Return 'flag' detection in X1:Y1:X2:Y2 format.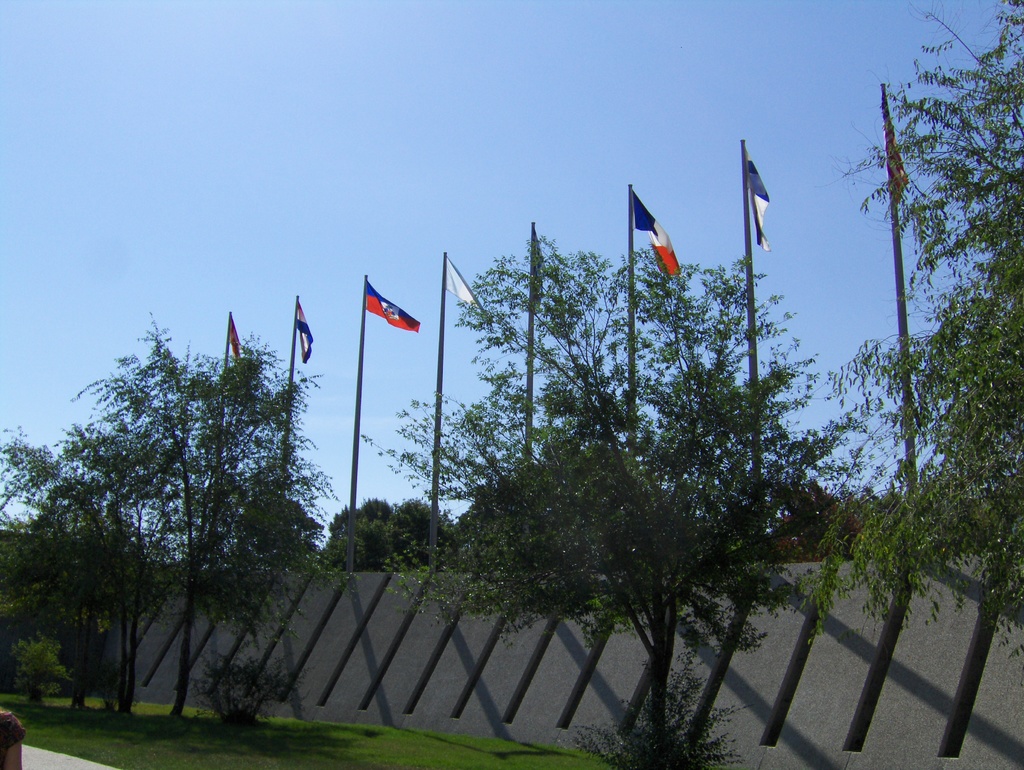
534:230:550:307.
